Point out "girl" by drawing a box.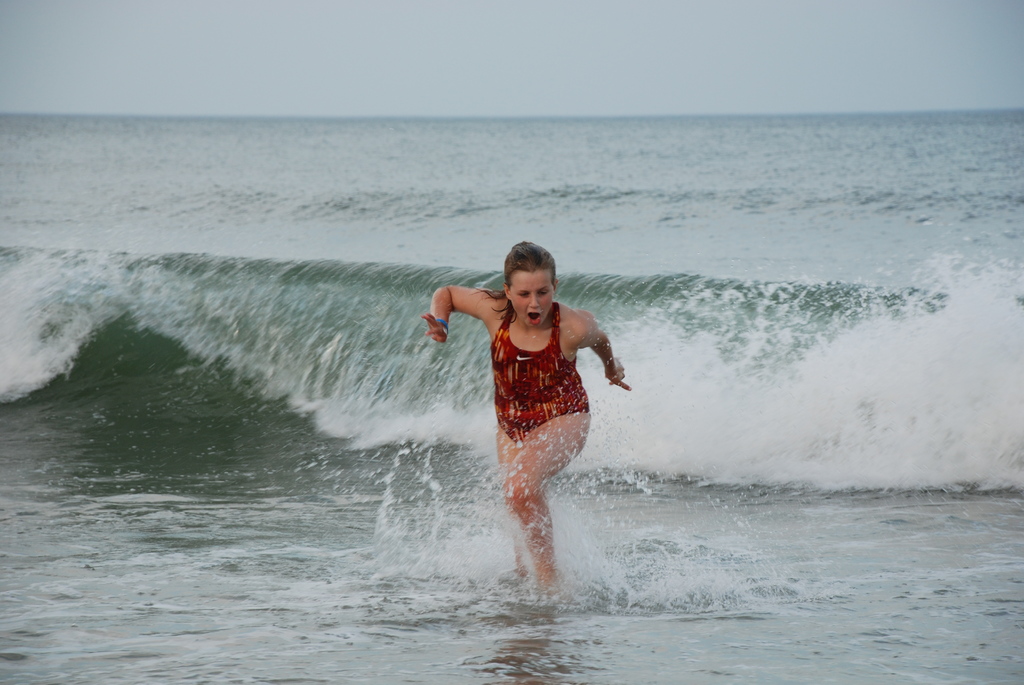
[422, 240, 631, 588].
